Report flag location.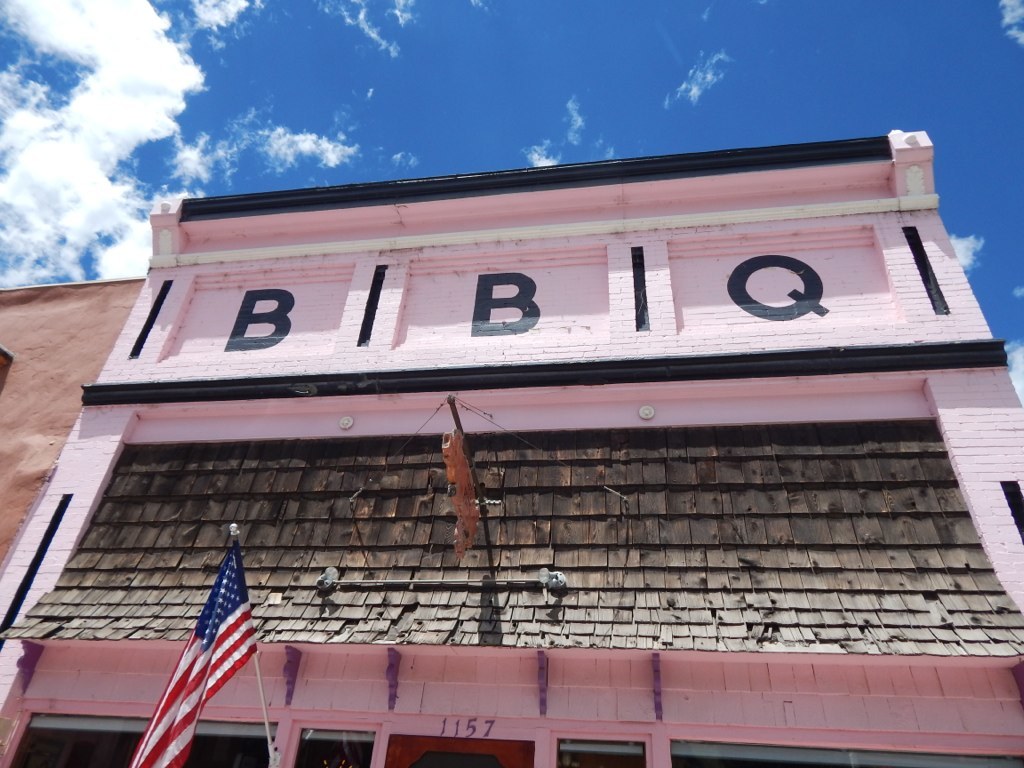
Report: (x1=134, y1=550, x2=249, y2=763).
